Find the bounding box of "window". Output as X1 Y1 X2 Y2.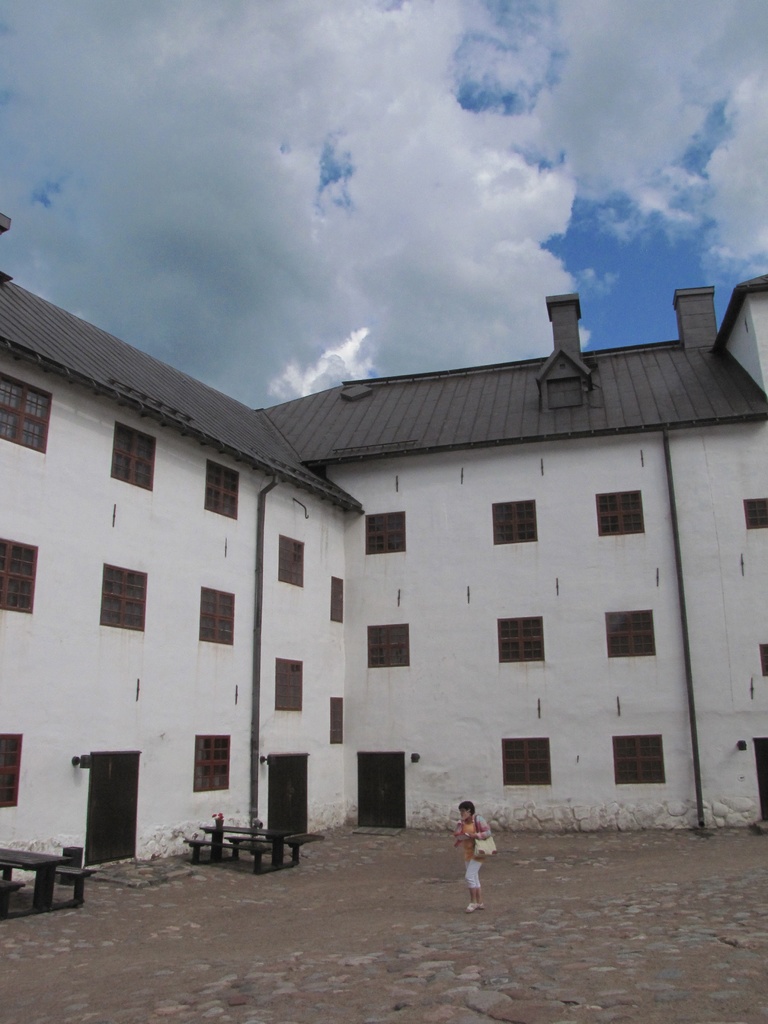
279 532 303 590.
